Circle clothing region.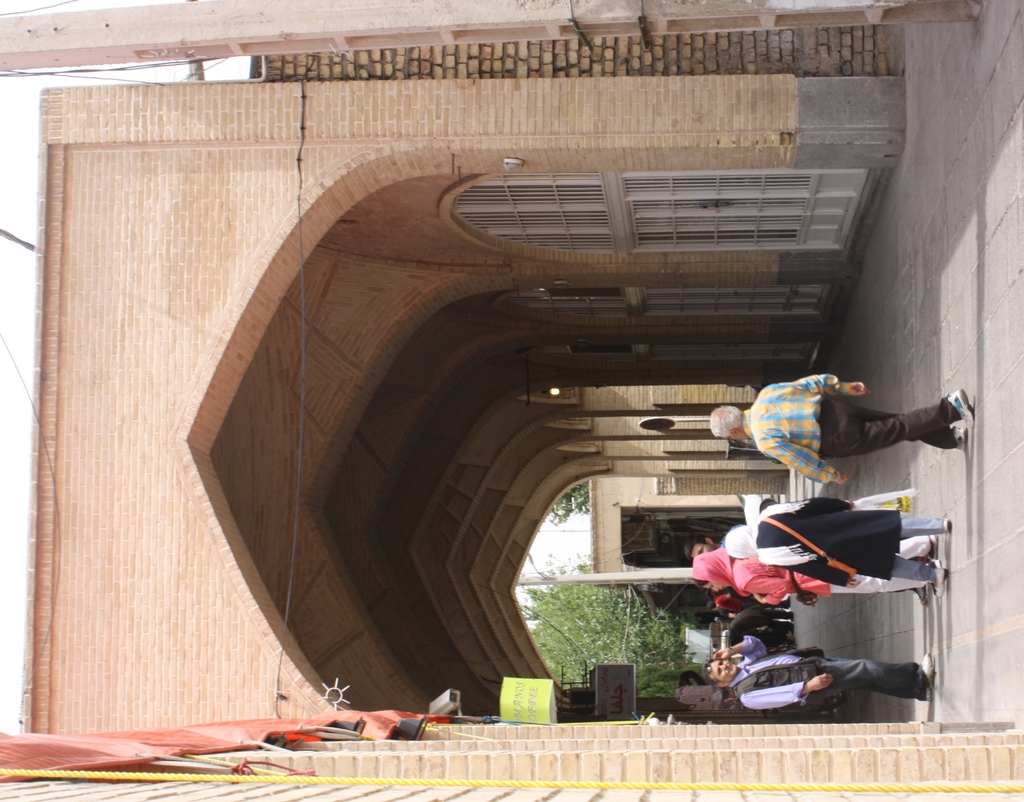
Region: detection(719, 492, 947, 586).
